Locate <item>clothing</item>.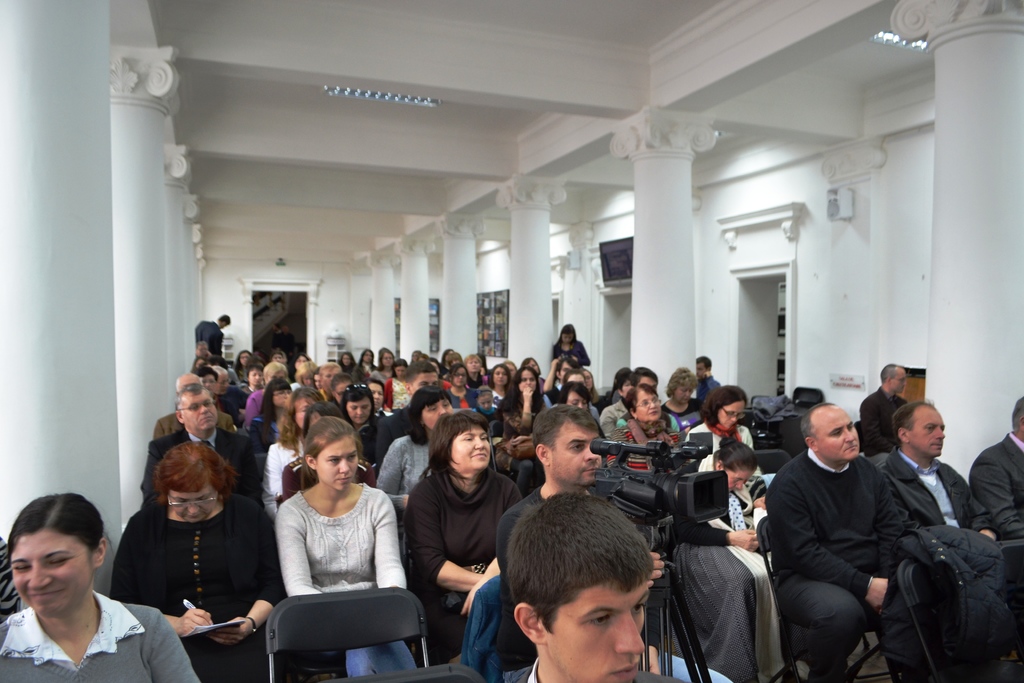
Bounding box: 143,425,262,508.
